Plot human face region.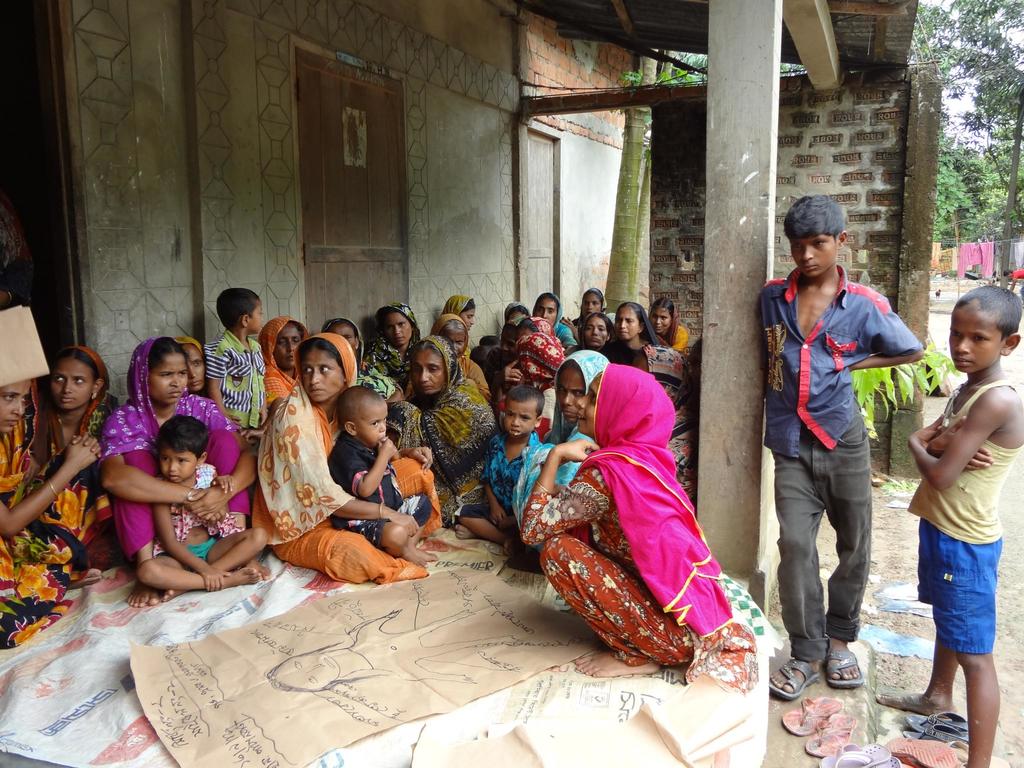
Plotted at select_region(247, 300, 264, 333).
